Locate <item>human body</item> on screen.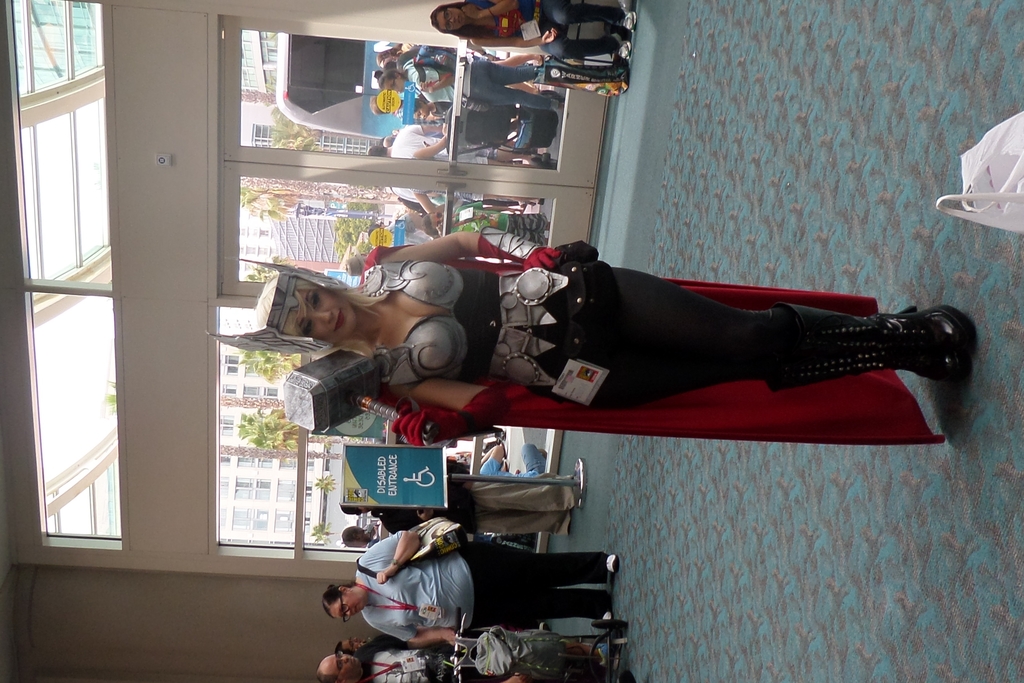
On screen at x1=350 y1=529 x2=616 y2=647.
